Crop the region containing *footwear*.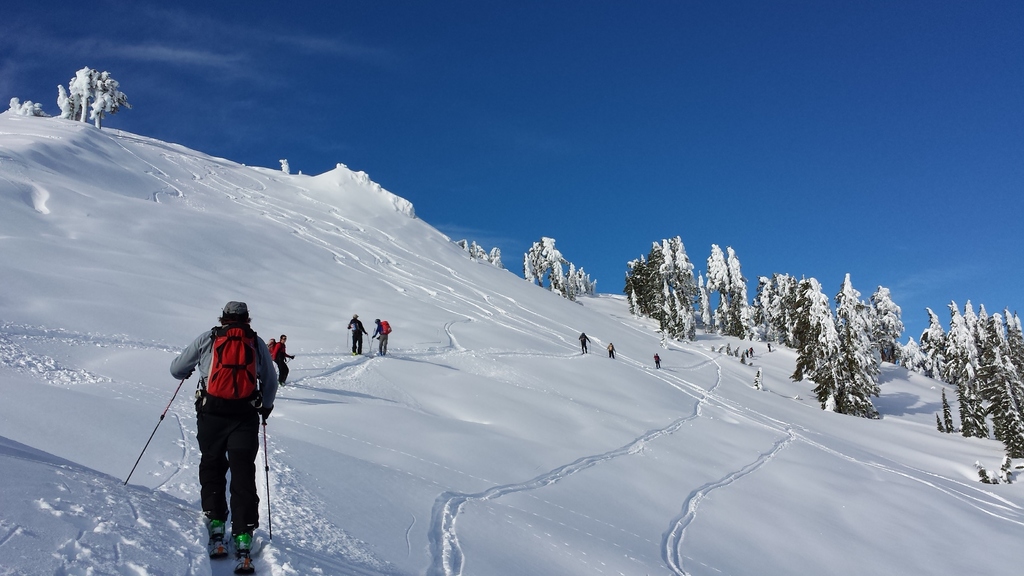
Crop region: (278,379,285,387).
